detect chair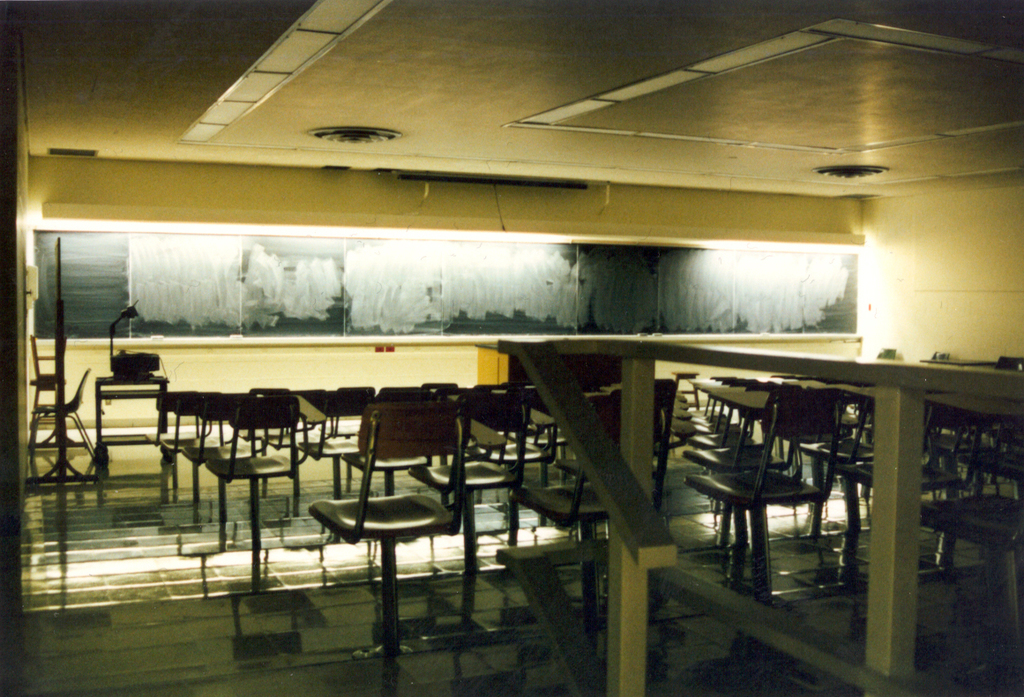
678,391,852,615
